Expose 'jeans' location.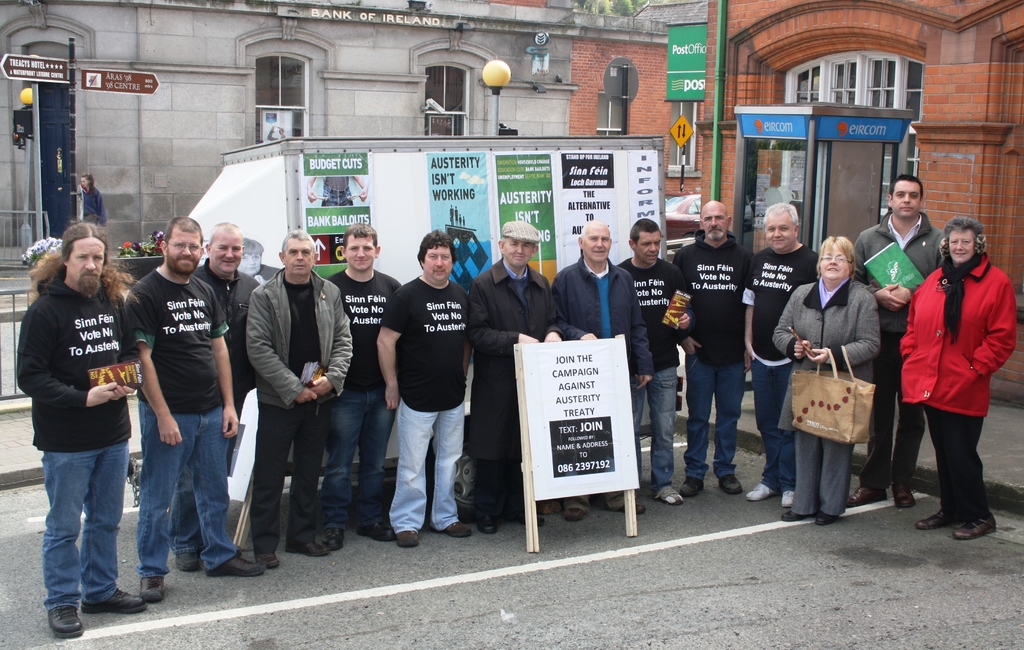
Exposed at <region>133, 401, 238, 561</region>.
